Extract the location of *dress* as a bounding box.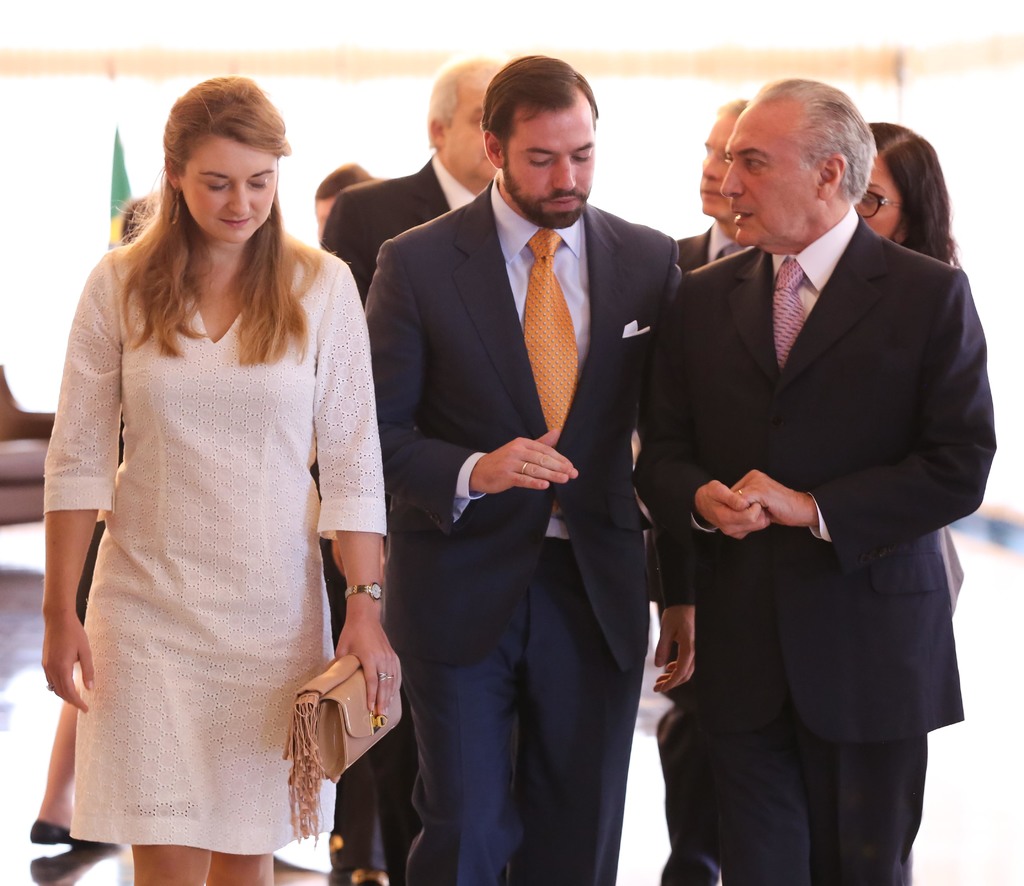
[40, 230, 382, 858].
